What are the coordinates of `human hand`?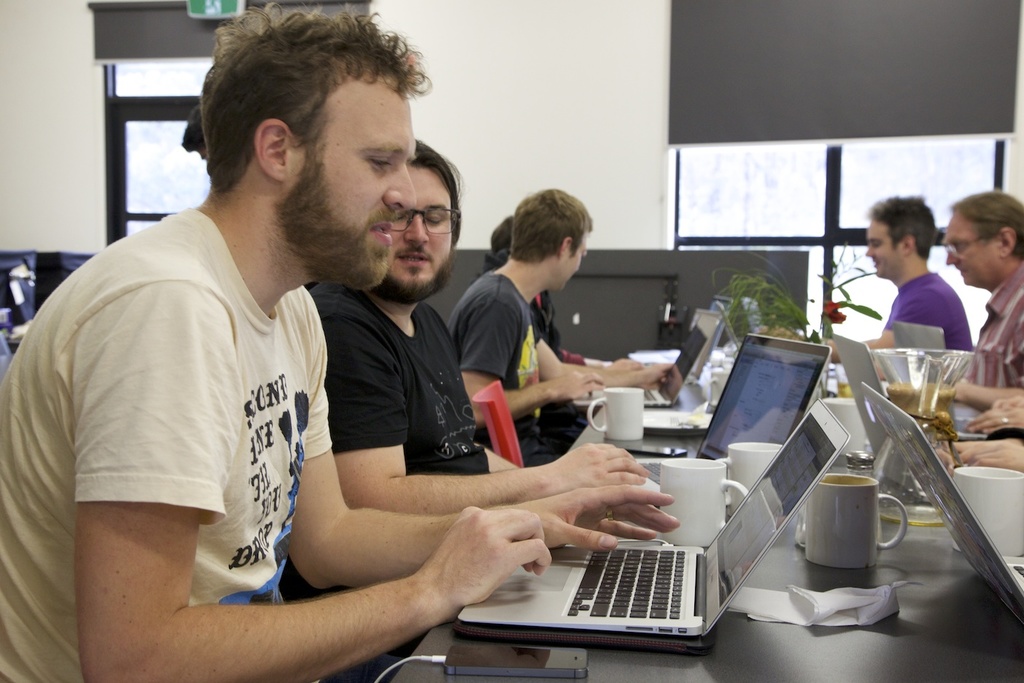
bbox(965, 403, 1023, 436).
